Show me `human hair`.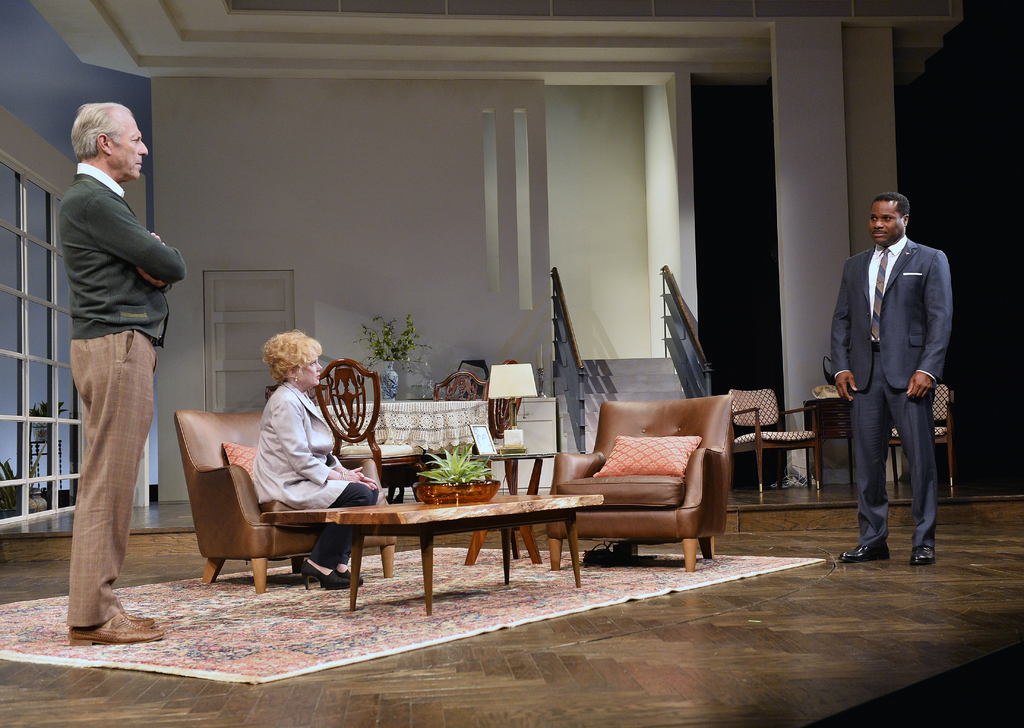
`human hair` is here: [left=67, top=101, right=130, bottom=162].
